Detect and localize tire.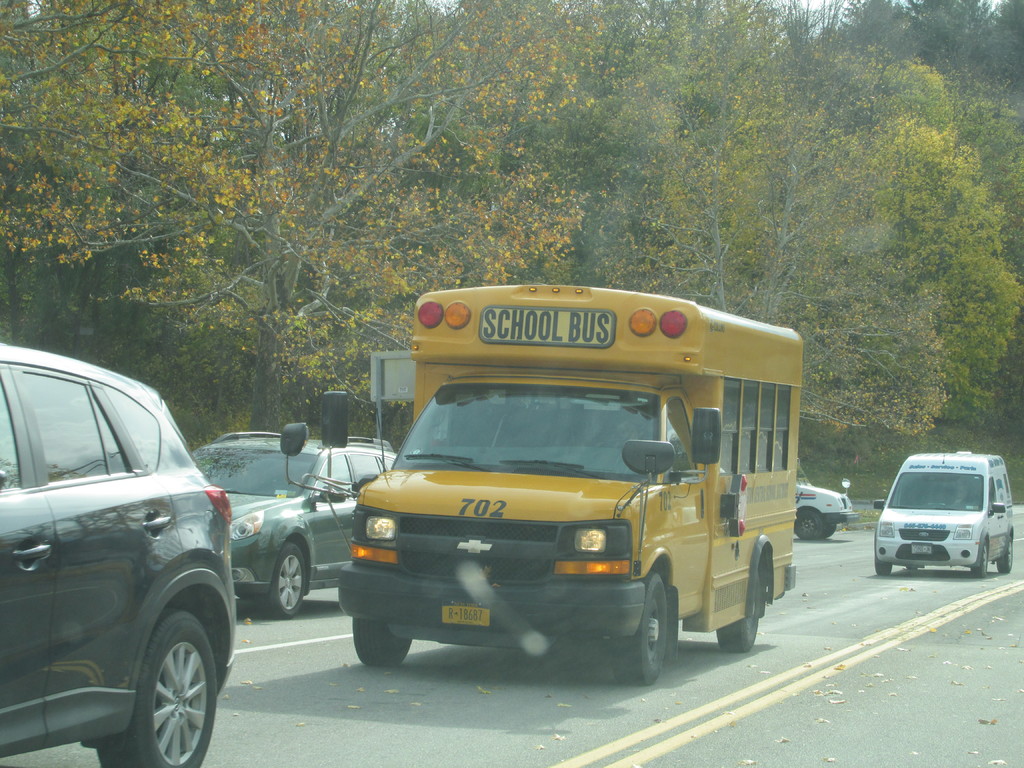
Localized at x1=111 y1=593 x2=211 y2=762.
